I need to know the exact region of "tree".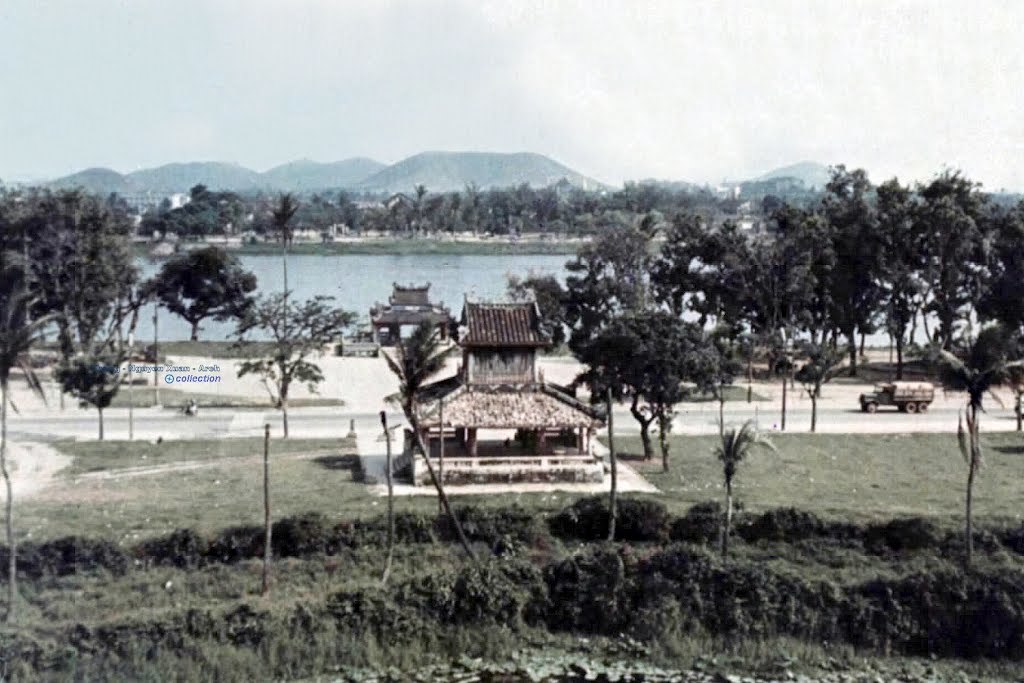
Region: box=[415, 175, 482, 223].
